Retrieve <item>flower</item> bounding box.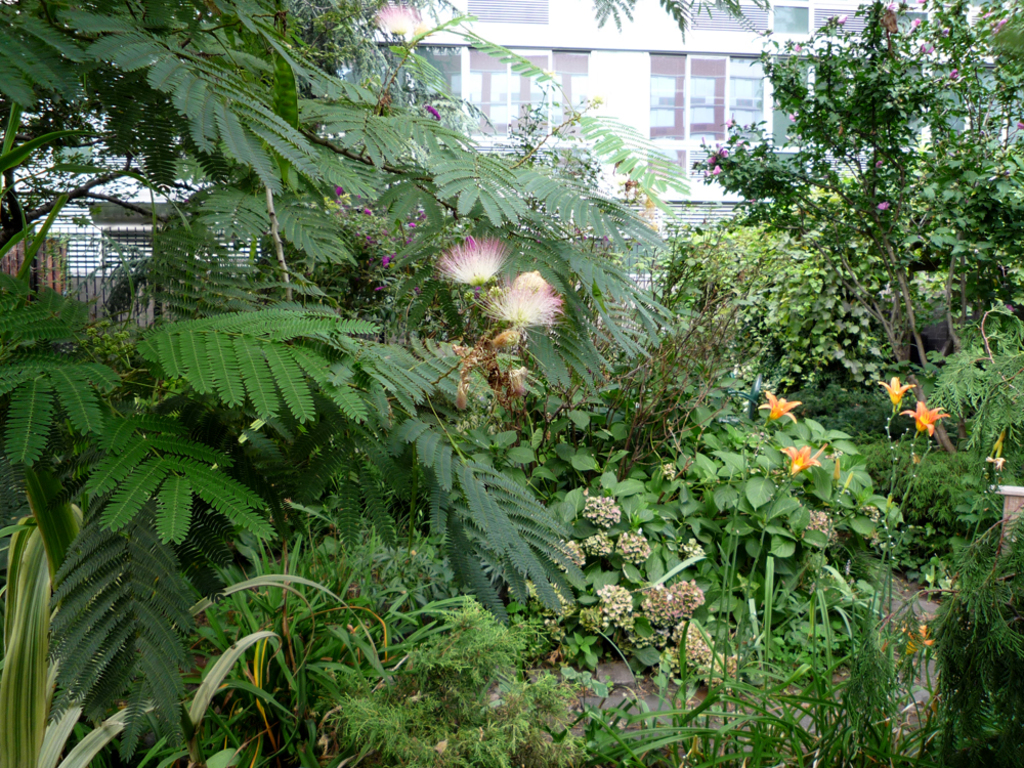
Bounding box: <region>614, 529, 655, 564</region>.
